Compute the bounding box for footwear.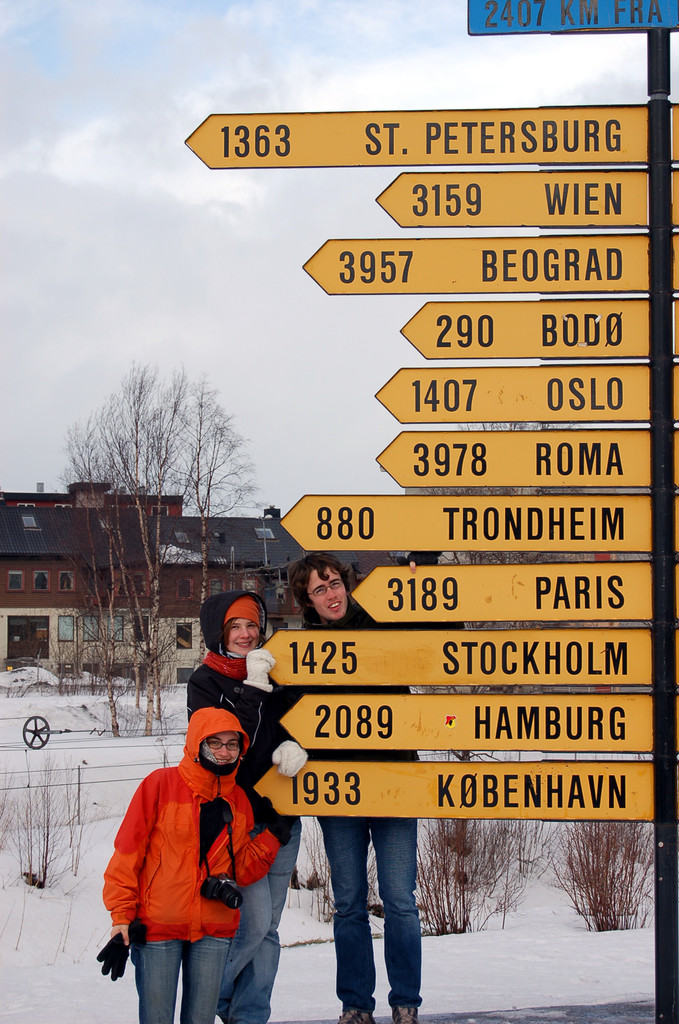
389, 1005, 417, 1023.
